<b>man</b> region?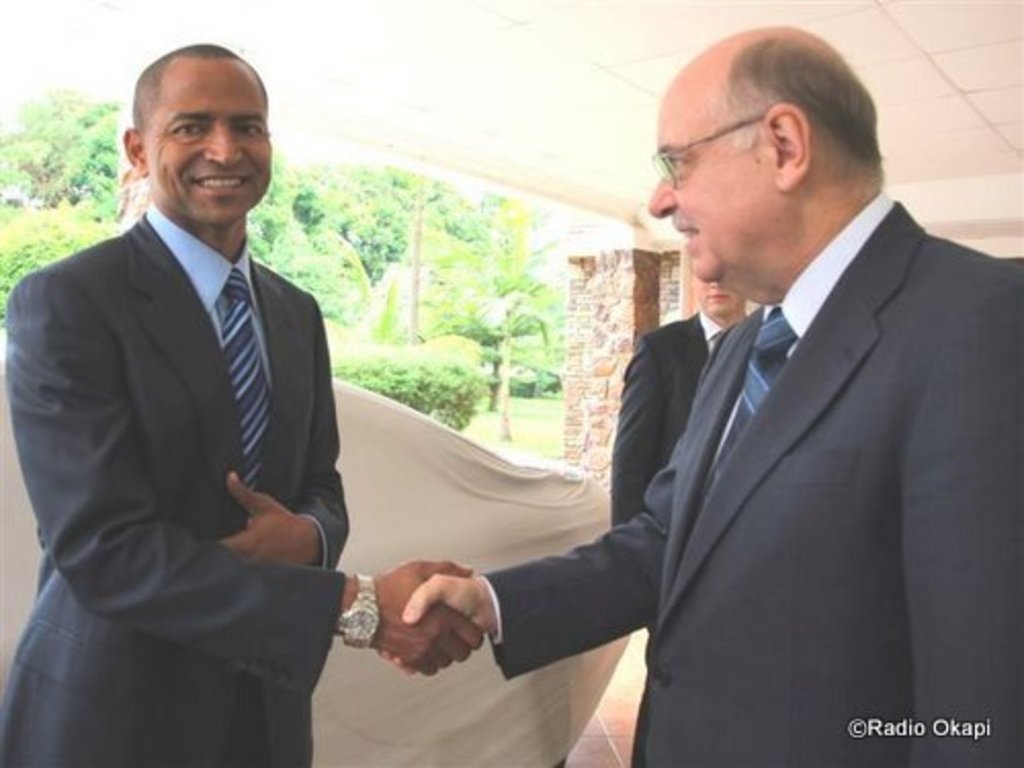
(516,6,1023,767)
